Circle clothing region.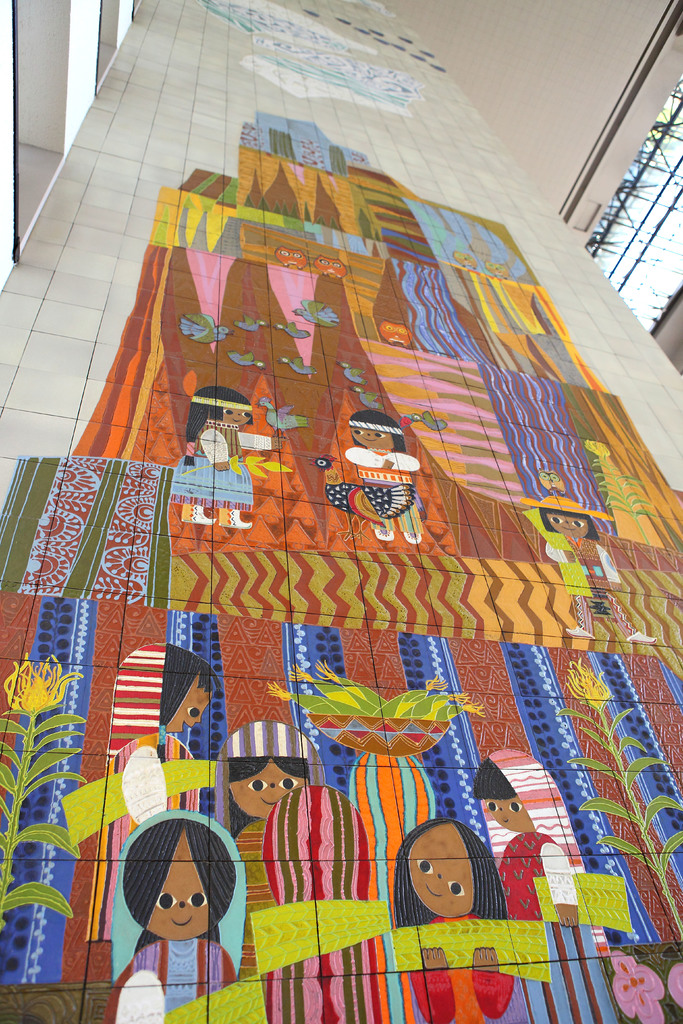
Region: 102:943:240:1023.
